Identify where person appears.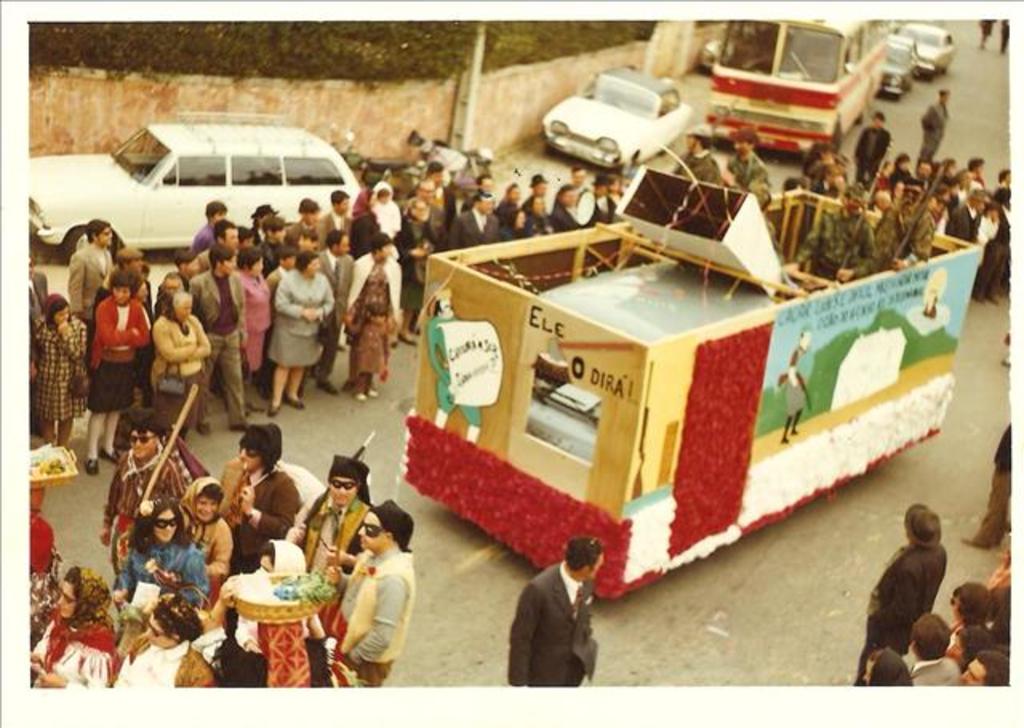
Appears at bbox(942, 630, 997, 662).
